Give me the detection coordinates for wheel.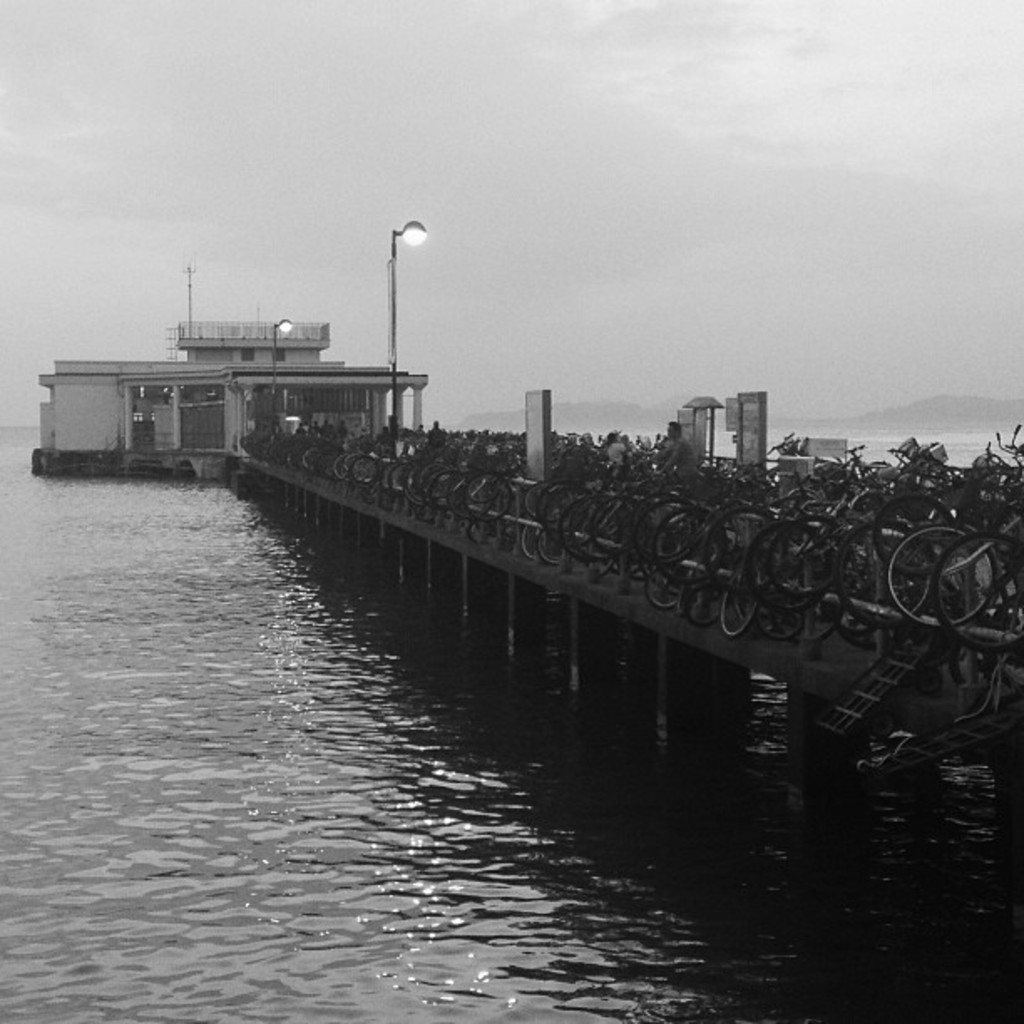
l=698, t=505, r=756, b=589.
